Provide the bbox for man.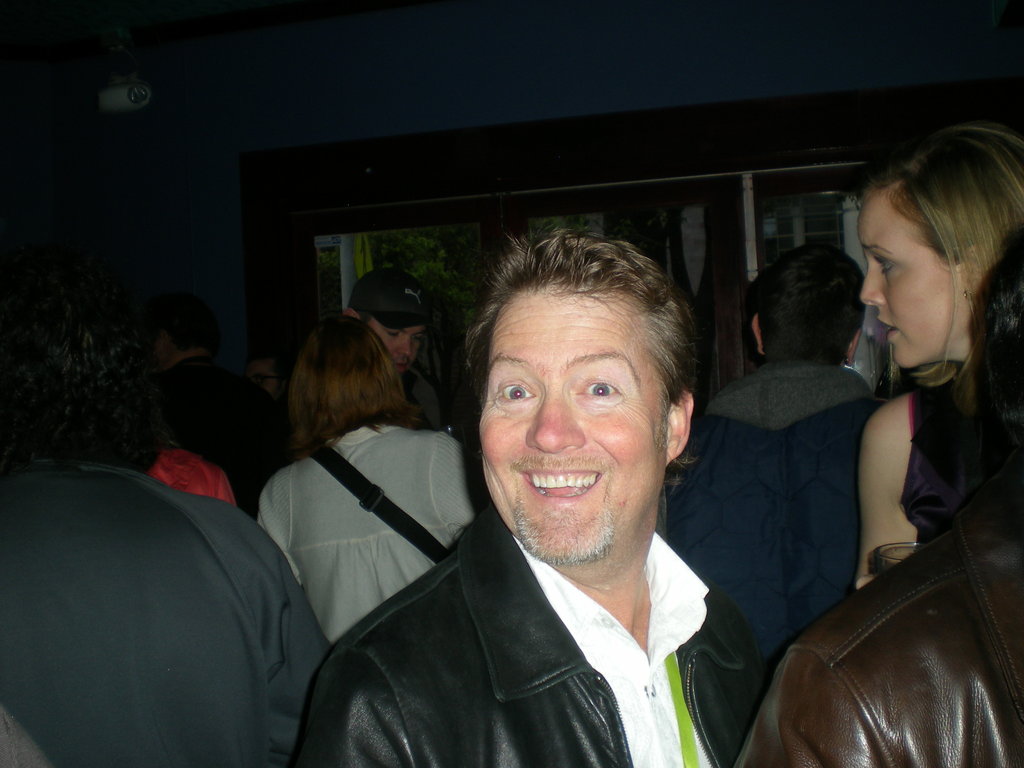
region(290, 230, 781, 767).
